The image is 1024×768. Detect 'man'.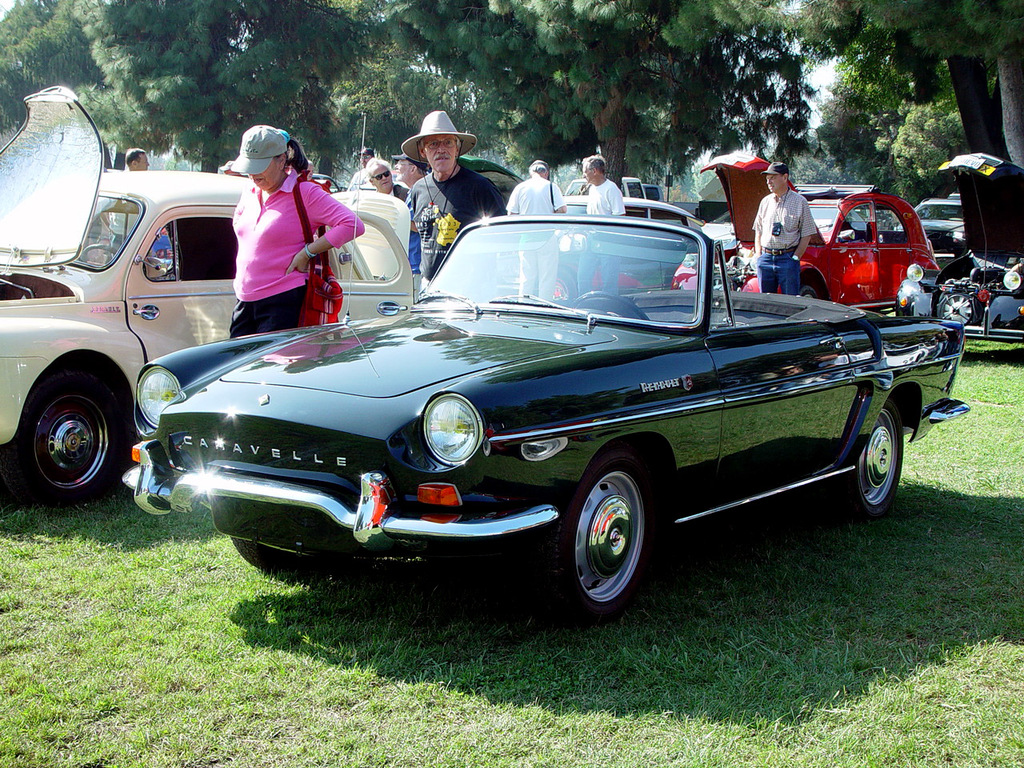
Detection: 406, 108, 506, 300.
